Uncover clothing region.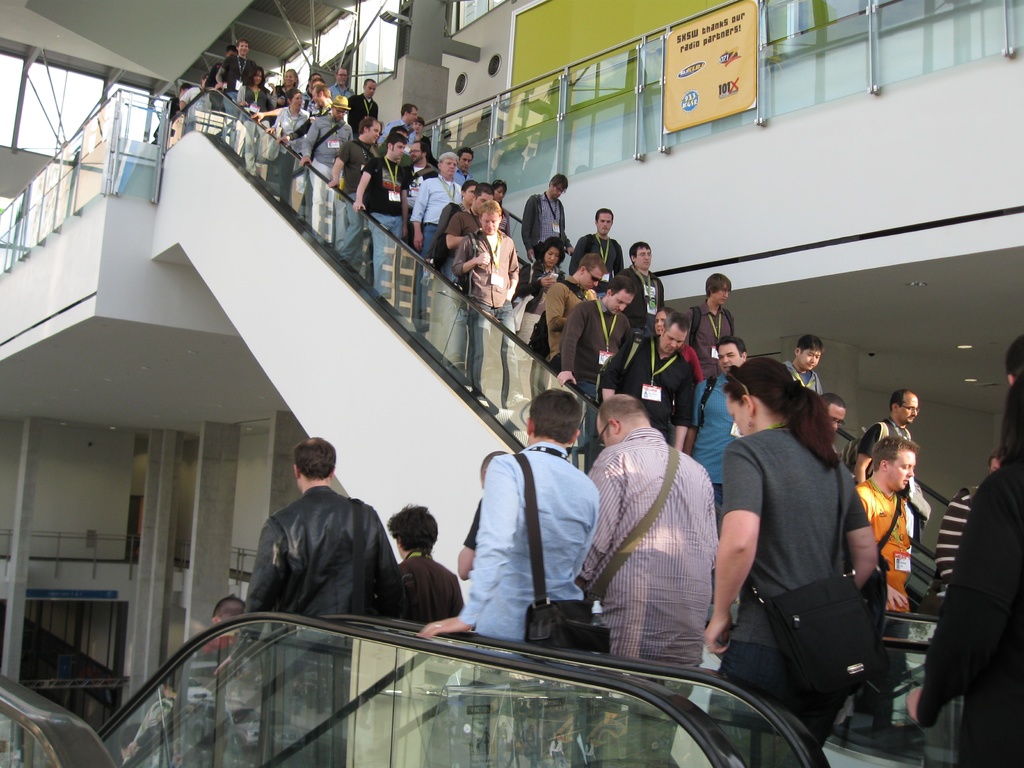
Uncovered: <region>521, 267, 563, 355</region>.
